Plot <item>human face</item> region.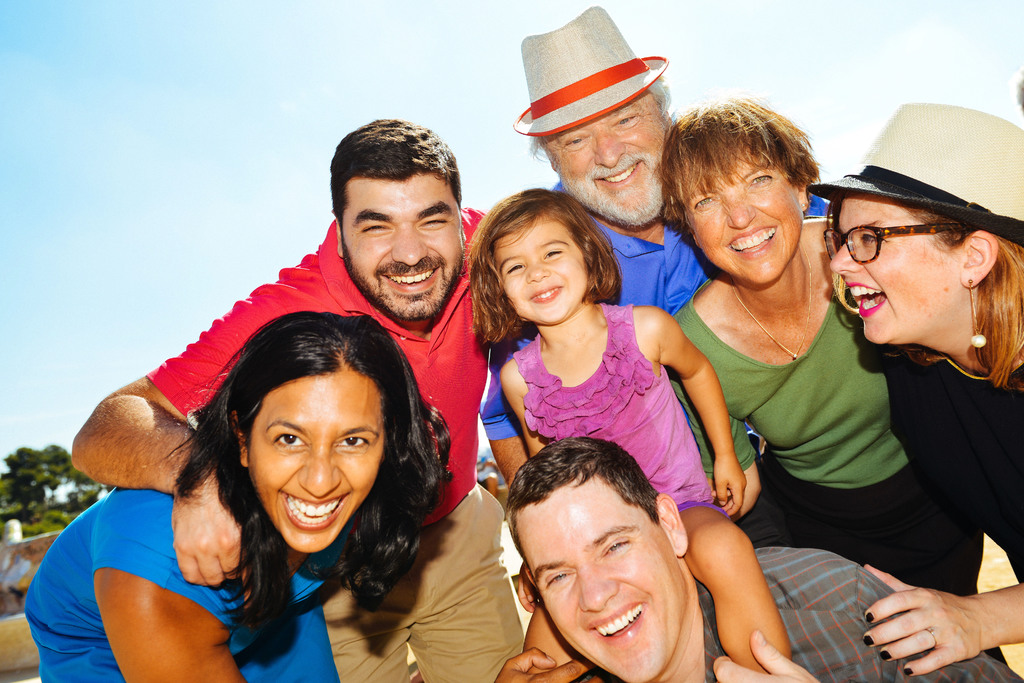
Plotted at rect(826, 196, 954, 342).
